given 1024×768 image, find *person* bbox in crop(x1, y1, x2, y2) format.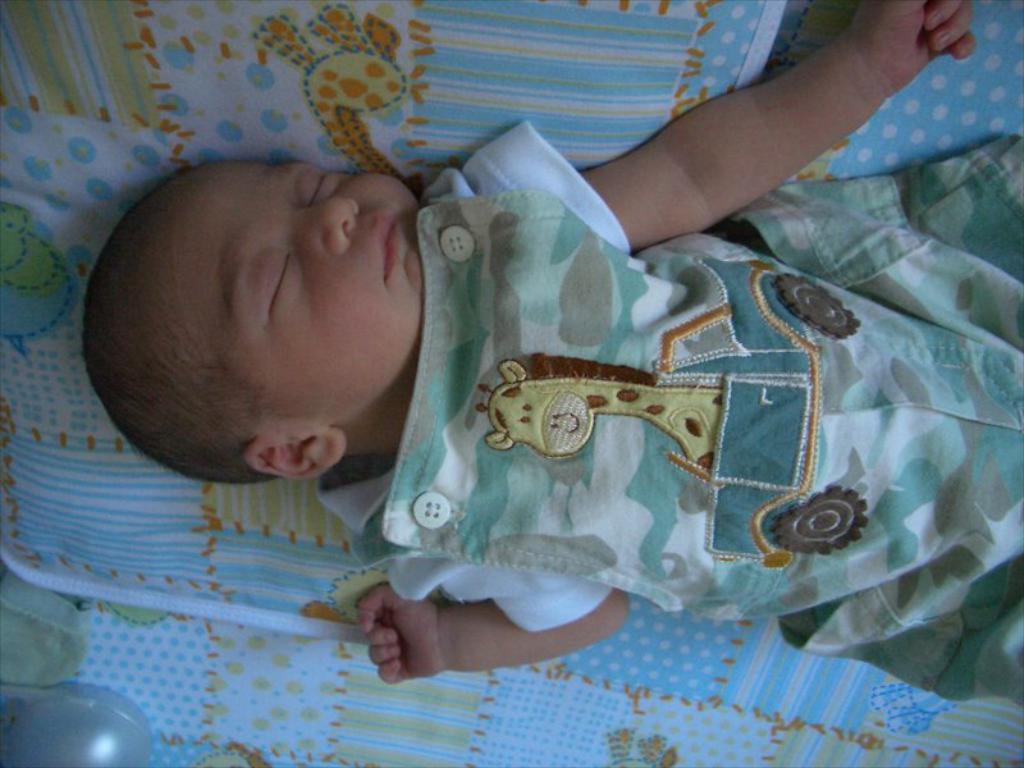
crop(266, 31, 974, 703).
